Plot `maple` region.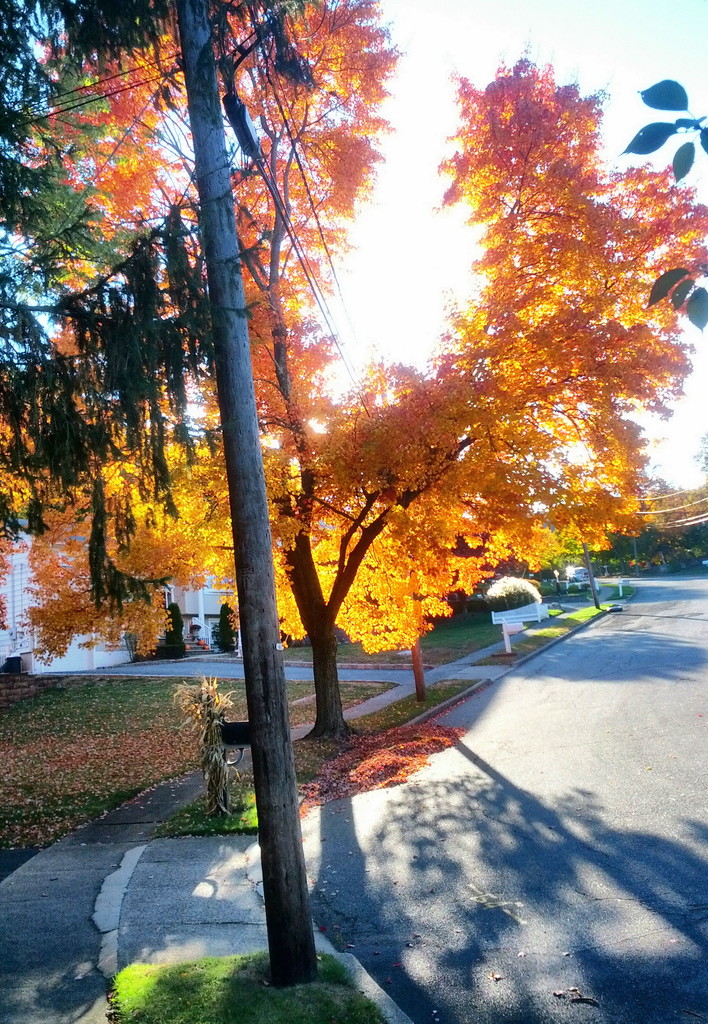
Plotted at (x1=53, y1=0, x2=707, y2=738).
